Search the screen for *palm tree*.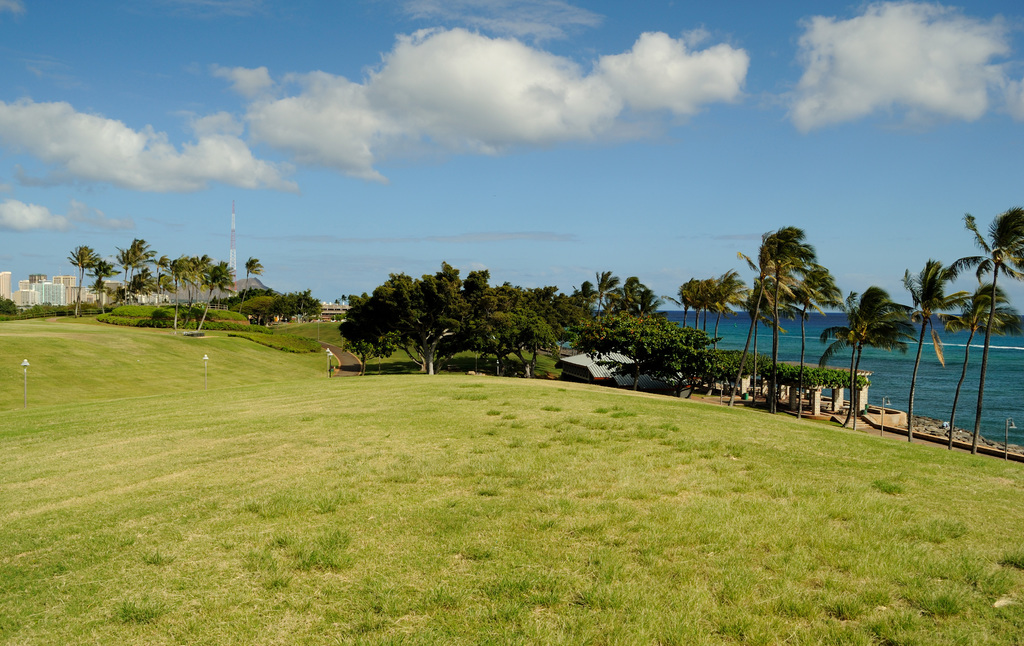
Found at <region>957, 282, 1015, 416</region>.
